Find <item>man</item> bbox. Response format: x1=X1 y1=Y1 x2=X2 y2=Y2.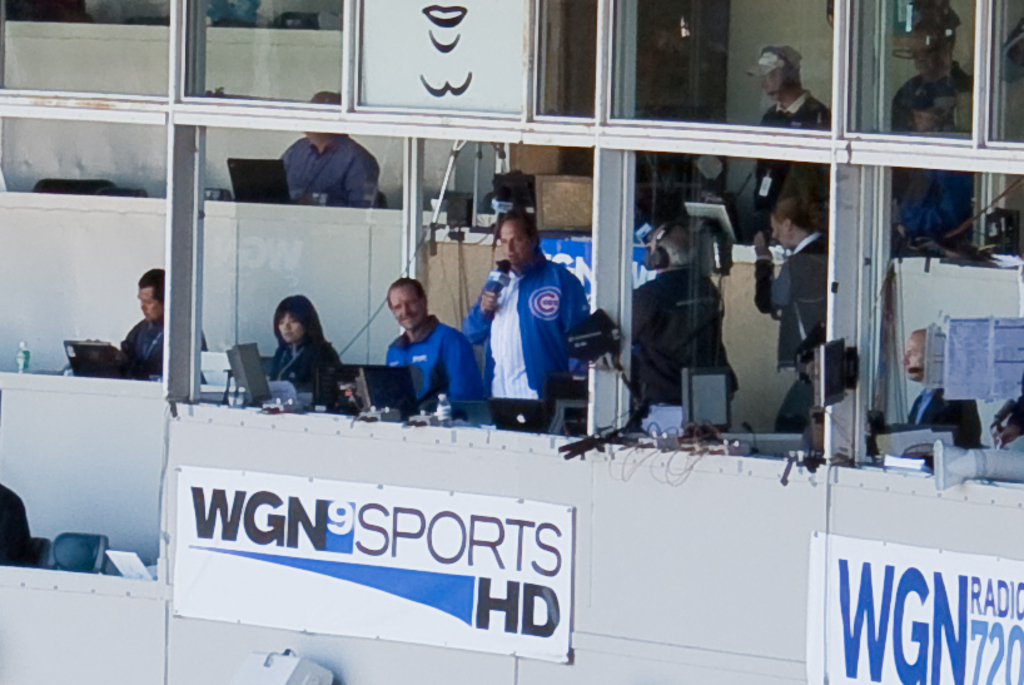
x1=896 y1=321 x2=990 y2=456.
